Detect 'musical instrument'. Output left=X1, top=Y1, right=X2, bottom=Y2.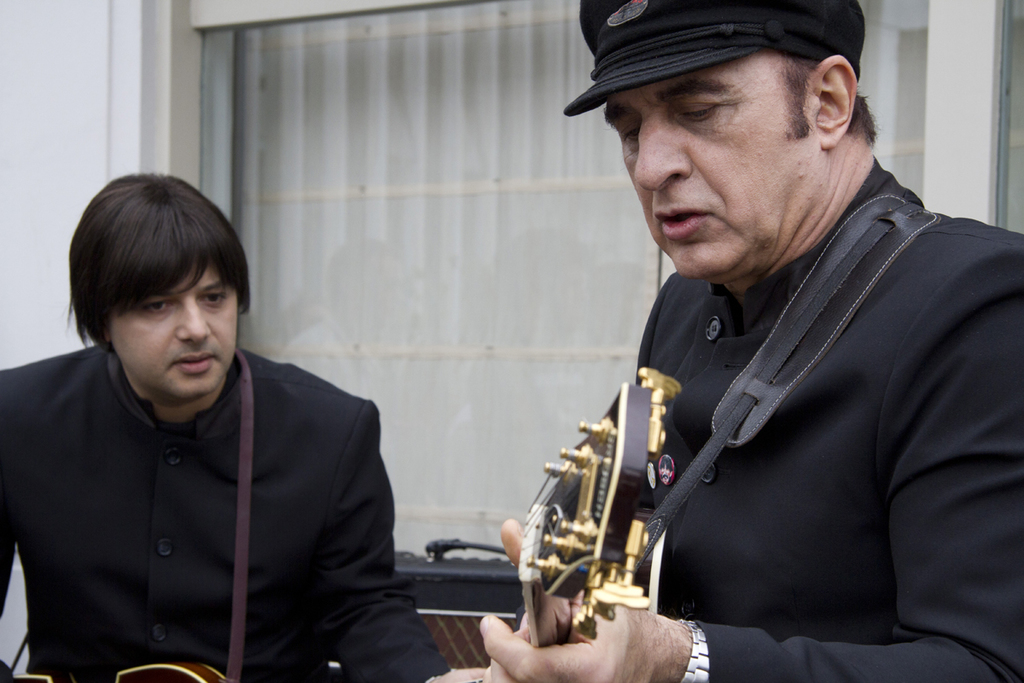
left=0, top=660, right=234, bottom=682.
